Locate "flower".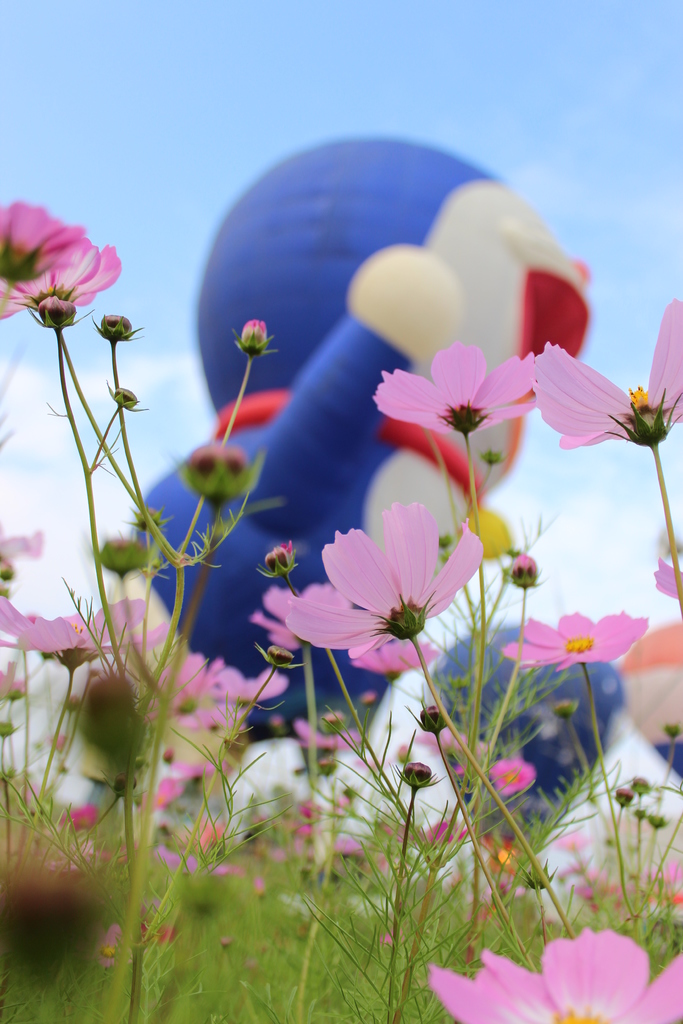
Bounding box: bbox=[293, 716, 358, 753].
